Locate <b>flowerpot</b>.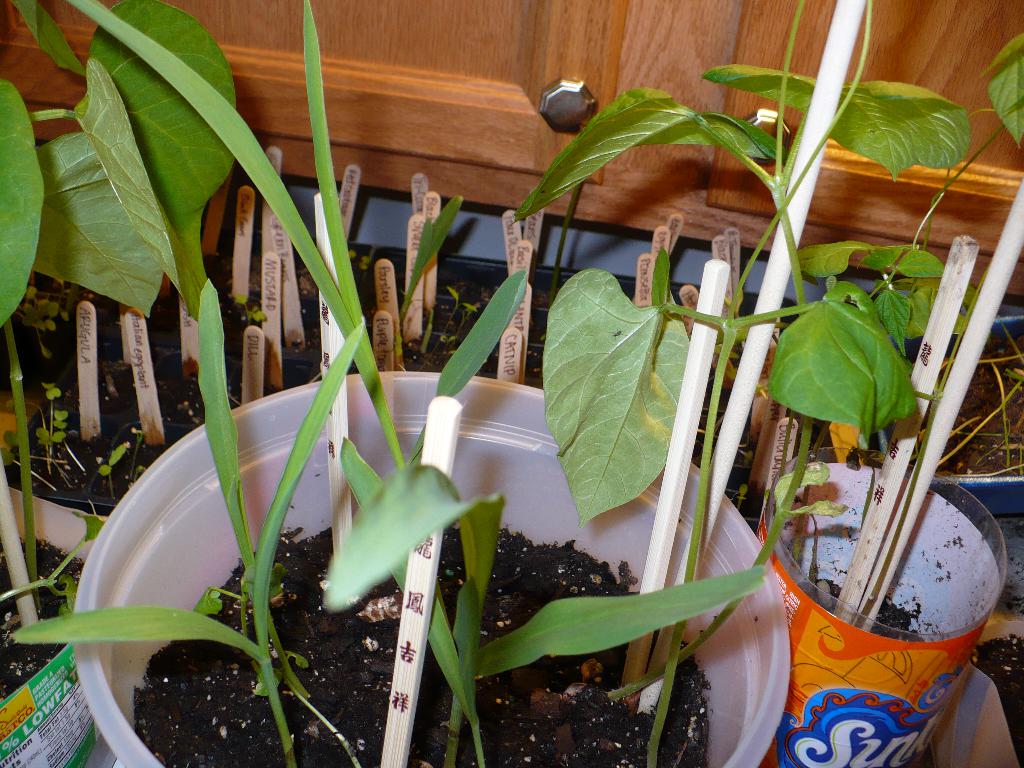
Bounding box: detection(838, 312, 1023, 611).
